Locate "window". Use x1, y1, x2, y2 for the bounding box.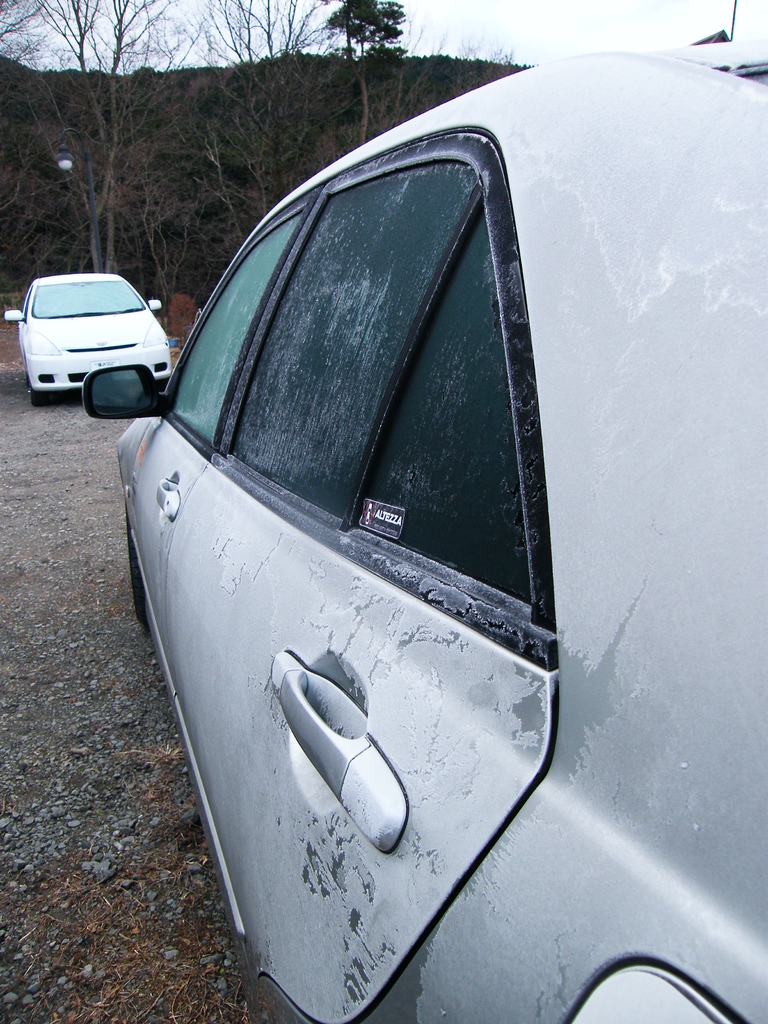
227, 172, 474, 508.
